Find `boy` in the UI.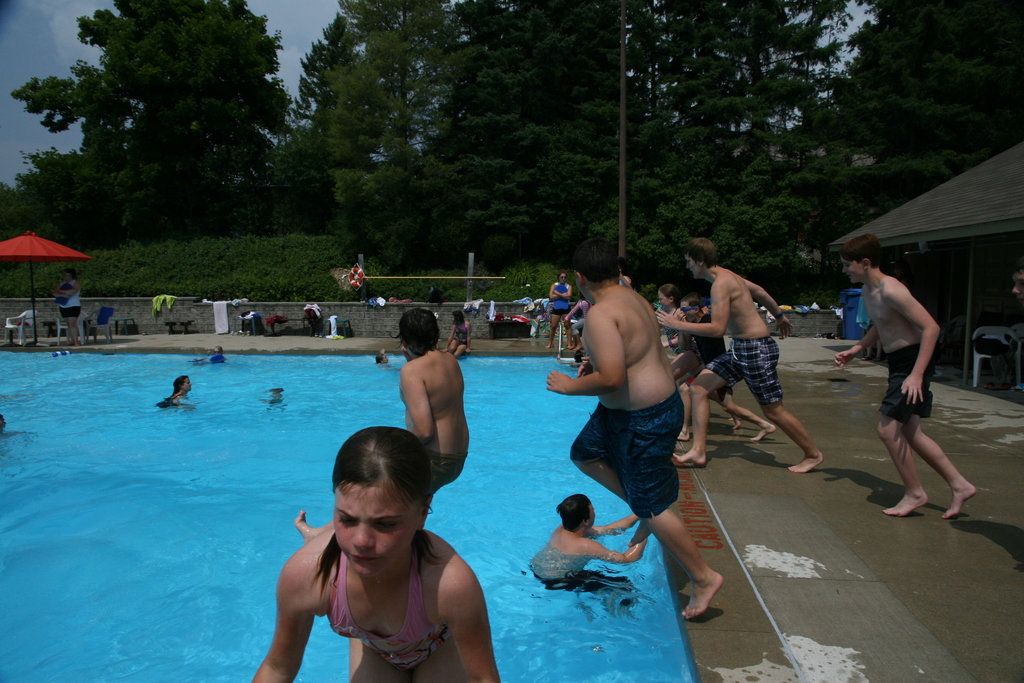
UI element at [399,306,470,497].
